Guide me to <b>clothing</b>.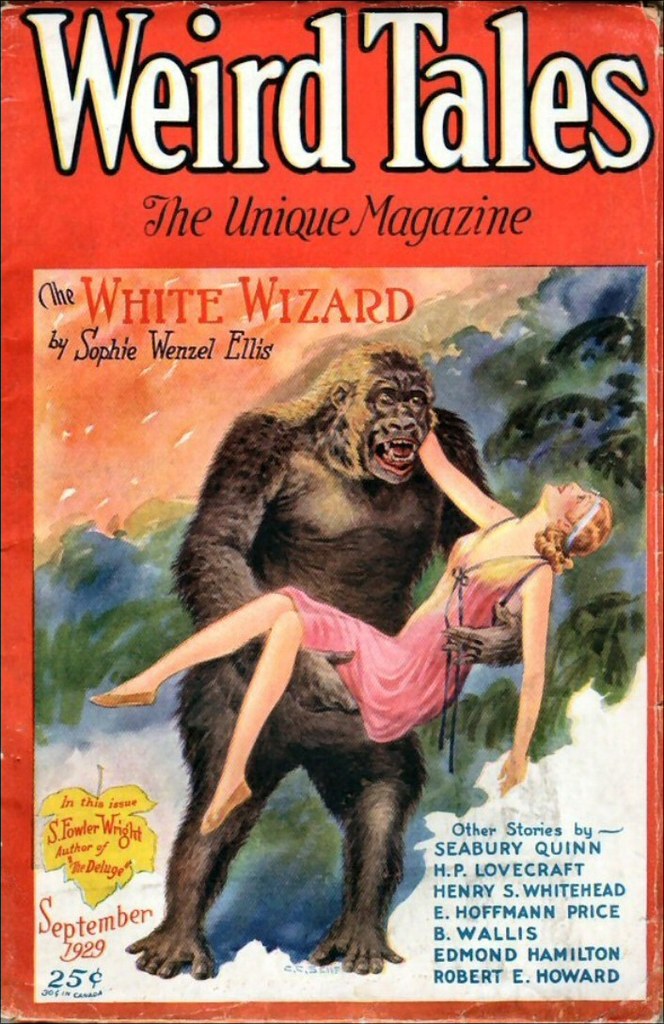
Guidance: pyautogui.locateOnScreen(277, 528, 557, 746).
